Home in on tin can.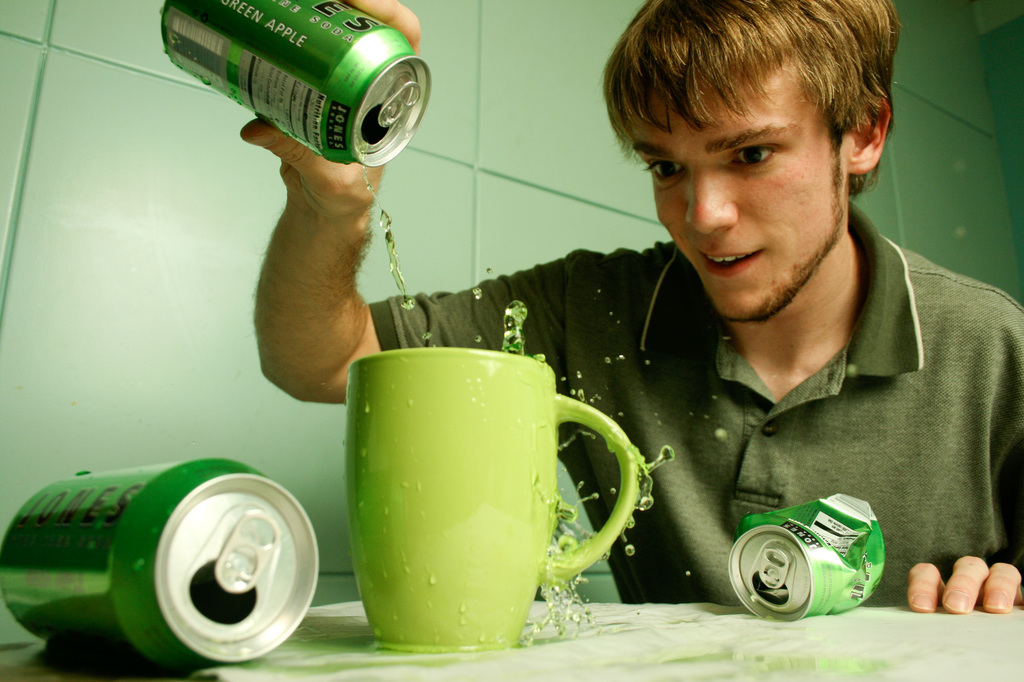
Homed in at box(163, 0, 433, 169).
